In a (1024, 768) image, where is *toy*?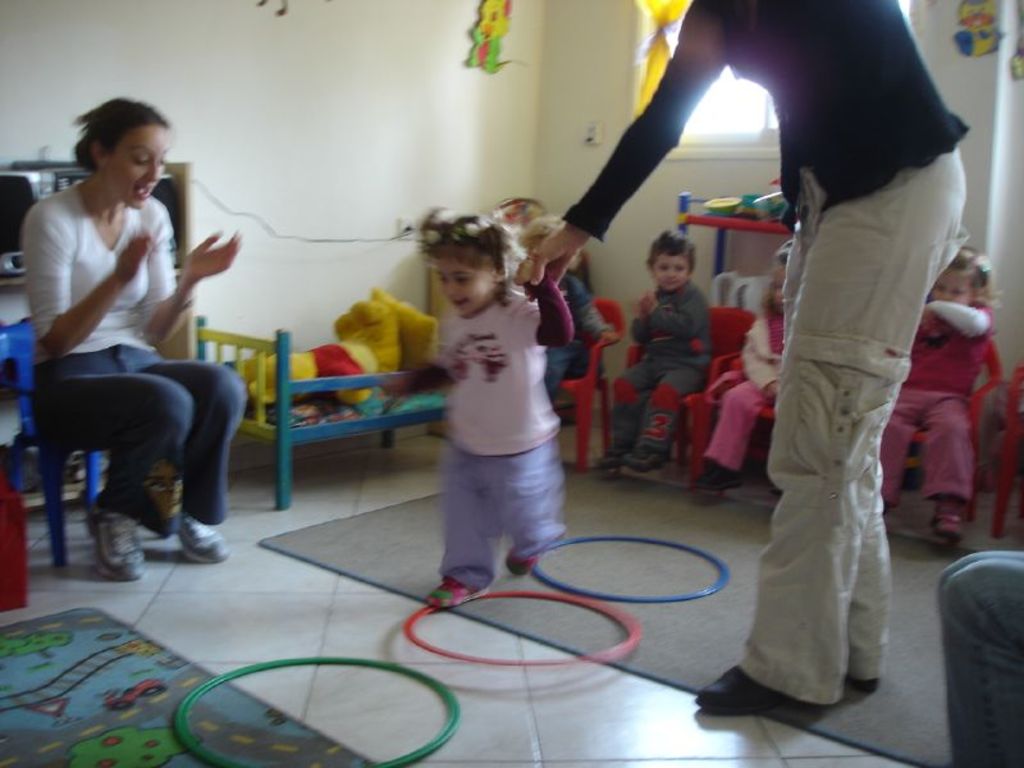
l=954, t=0, r=1011, b=56.
